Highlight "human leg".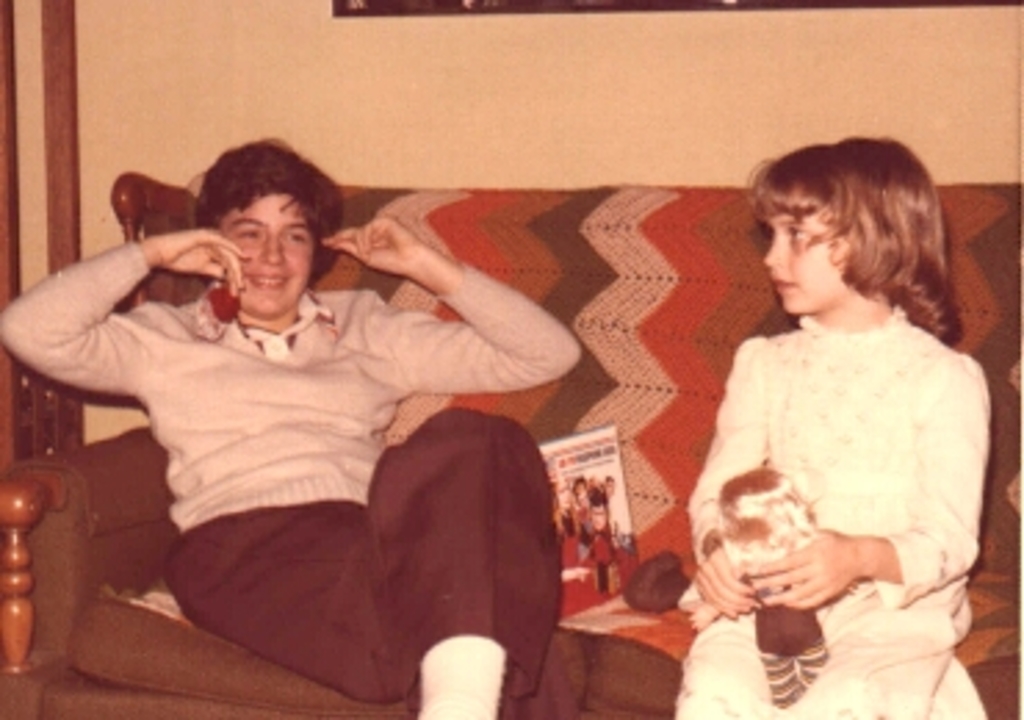
Highlighted region: detection(670, 609, 800, 717).
